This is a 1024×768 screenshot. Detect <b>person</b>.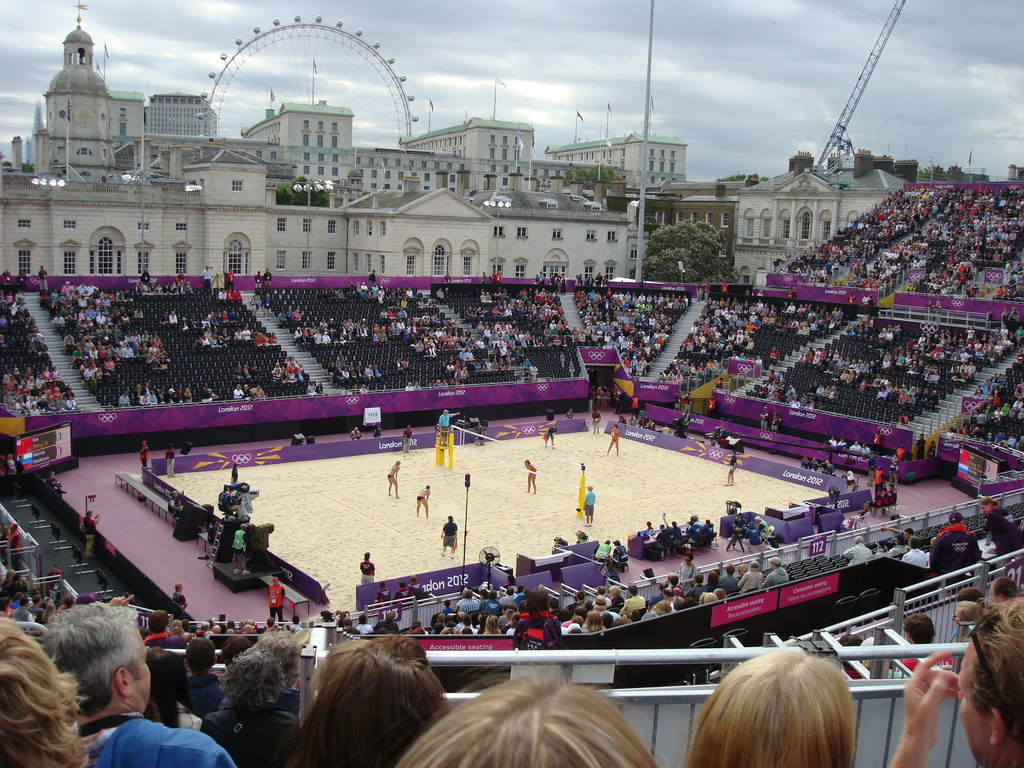
bbox=[837, 438, 847, 447].
